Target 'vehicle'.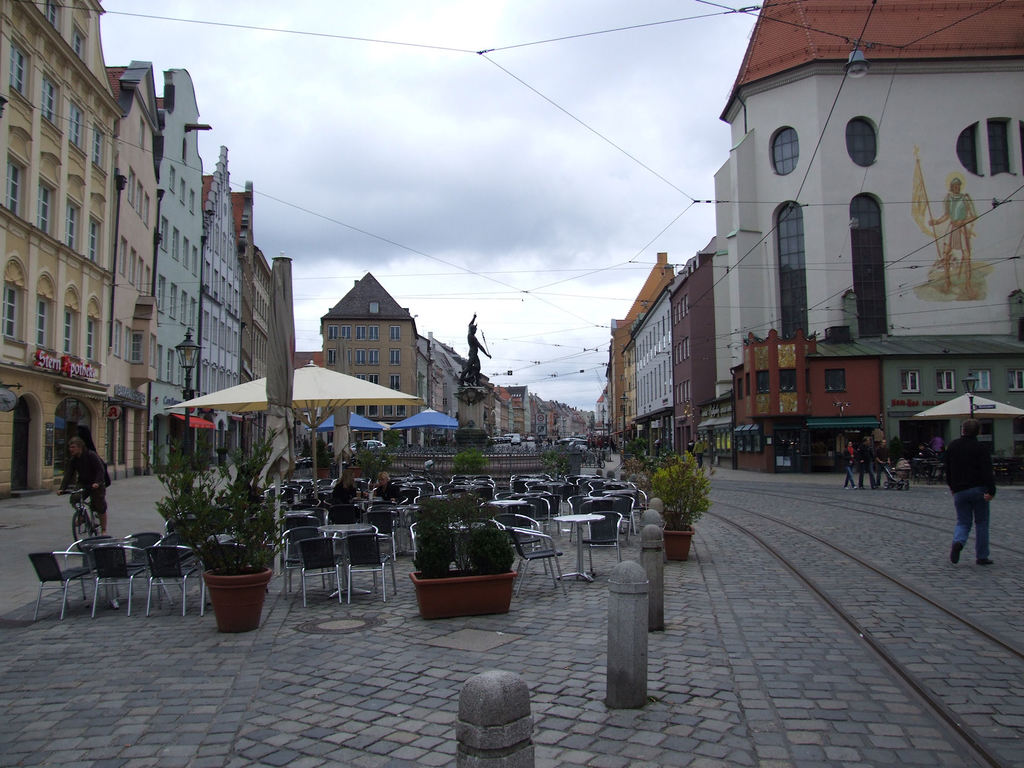
Target region: 504, 431, 520, 443.
